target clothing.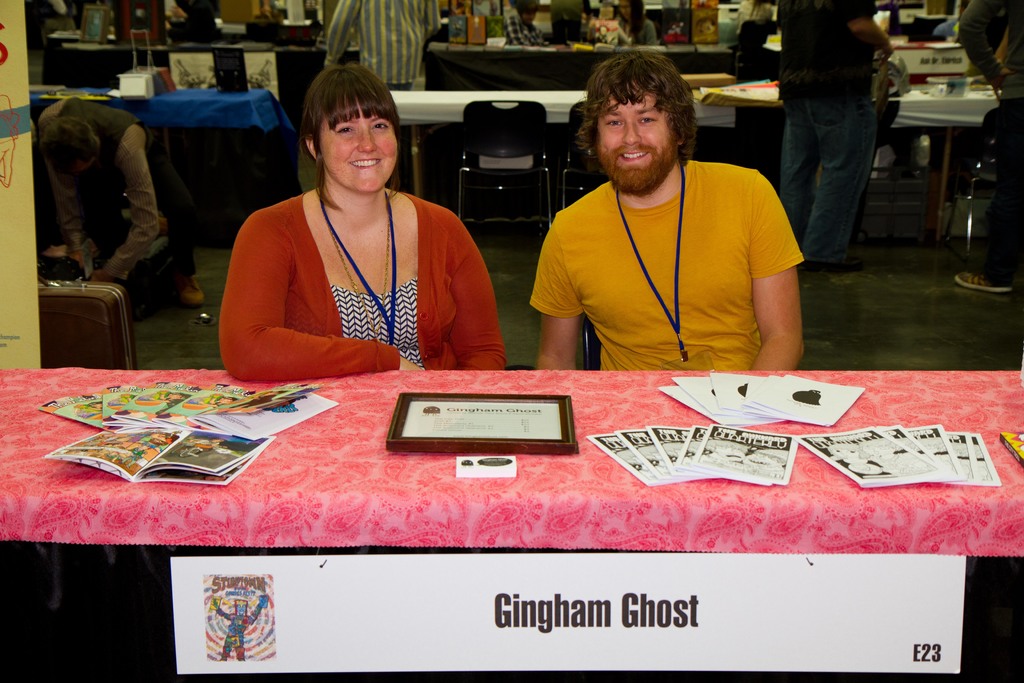
Target region: bbox(779, 0, 884, 270).
